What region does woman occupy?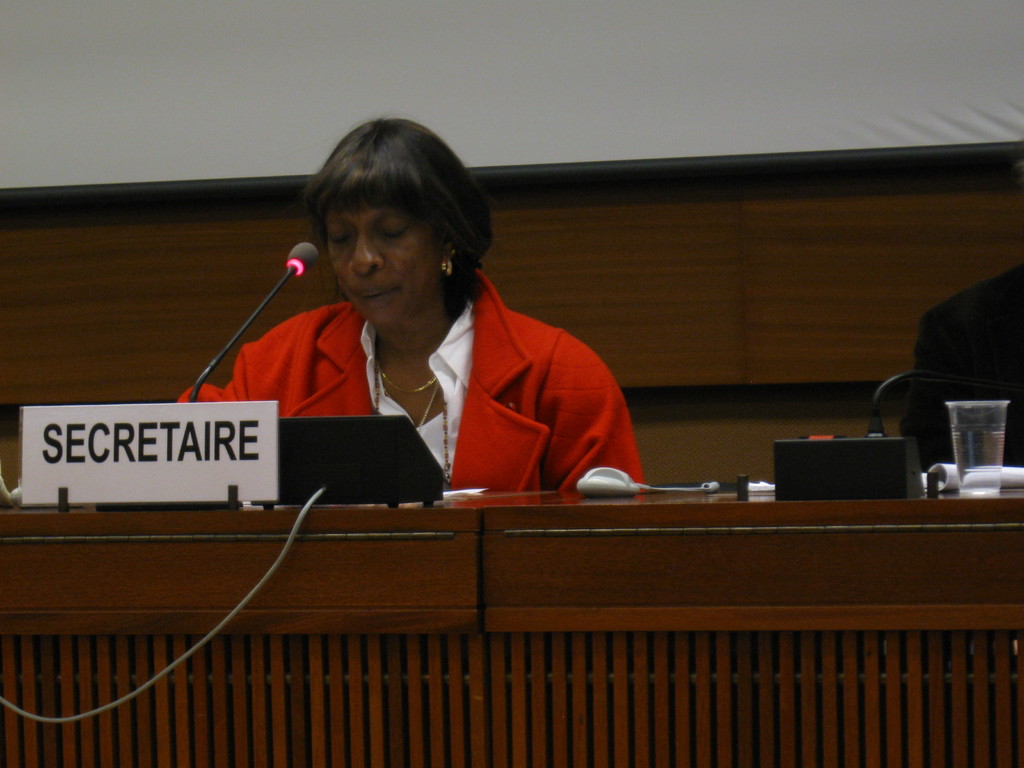
221/151/632/513.
